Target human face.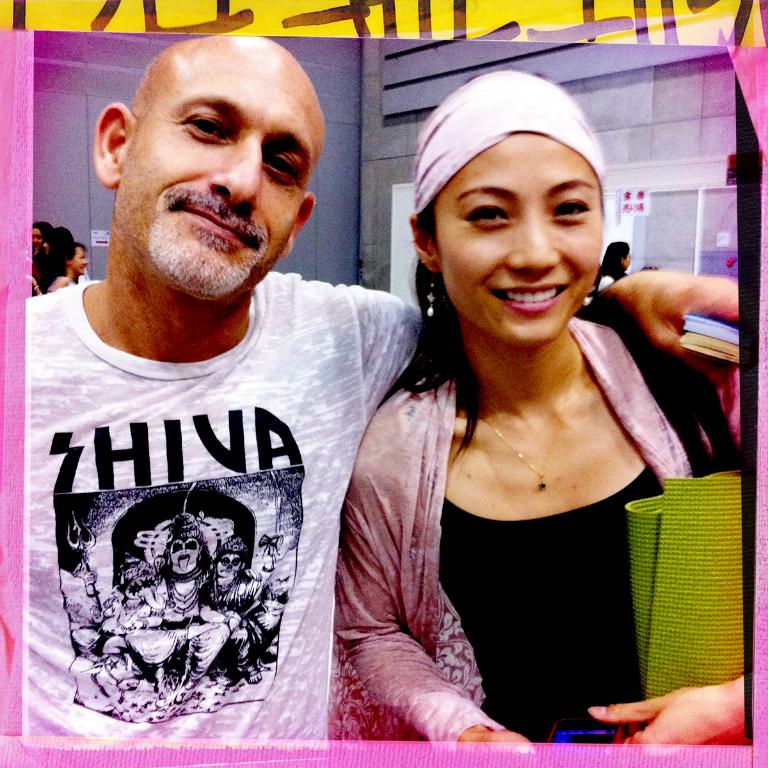
Target region: crop(73, 246, 90, 275).
